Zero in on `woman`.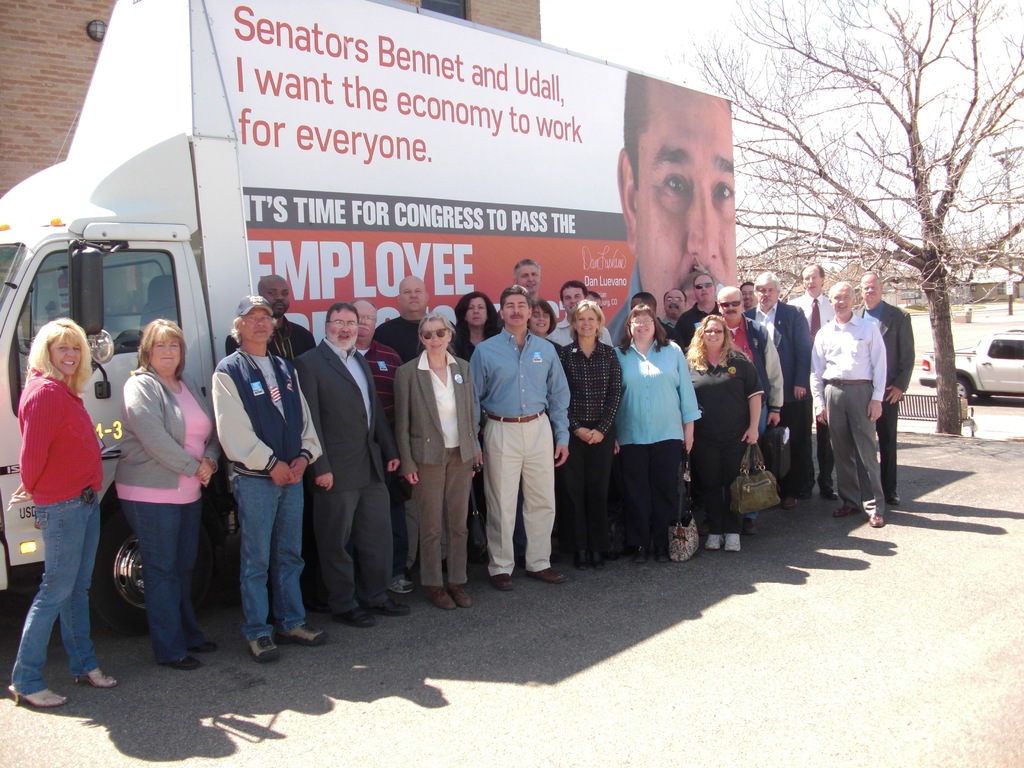
Zeroed in: 527,296,563,349.
